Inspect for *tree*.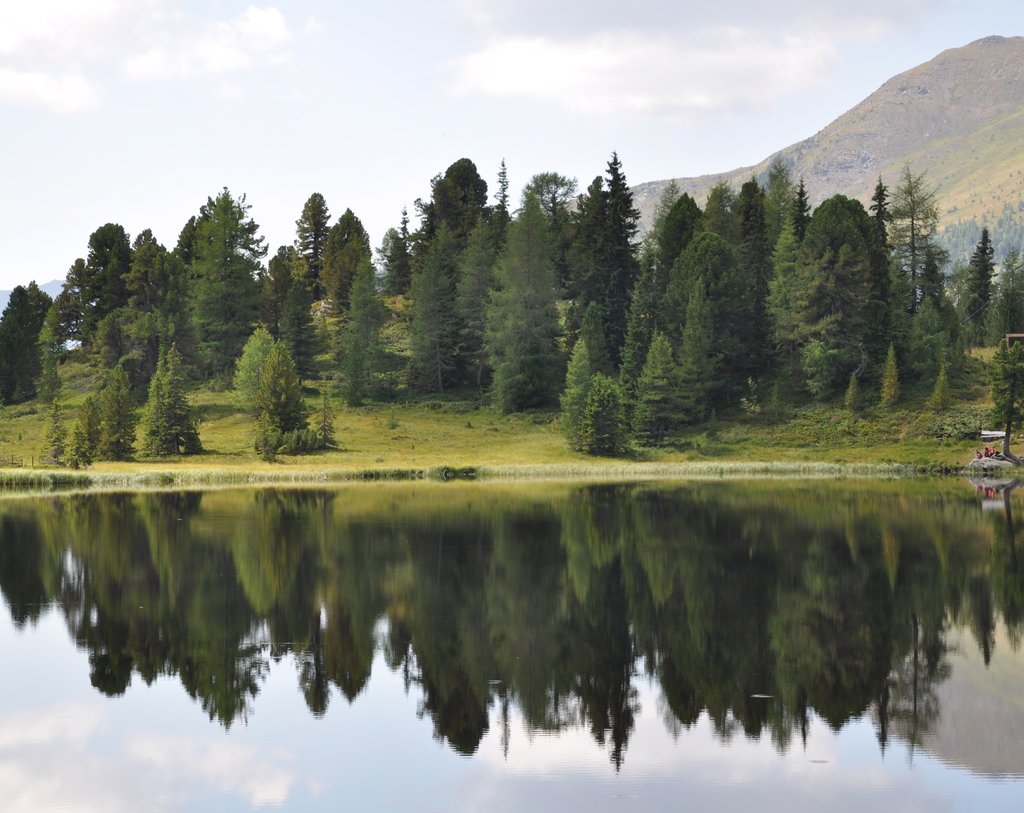
Inspection: [left=981, top=332, right=1023, bottom=447].
